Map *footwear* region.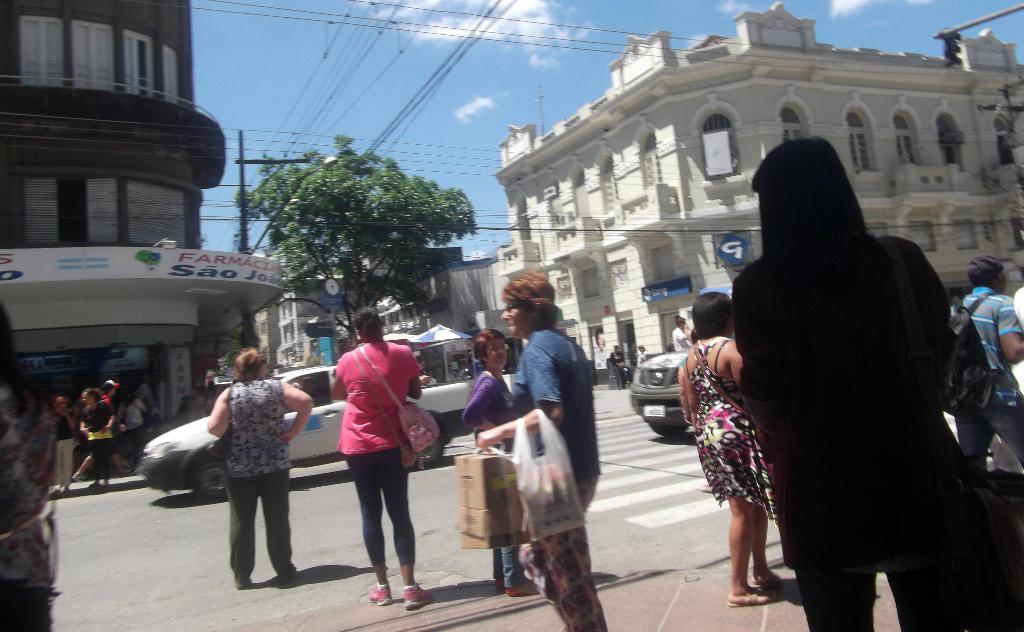
Mapped to 508 579 543 597.
